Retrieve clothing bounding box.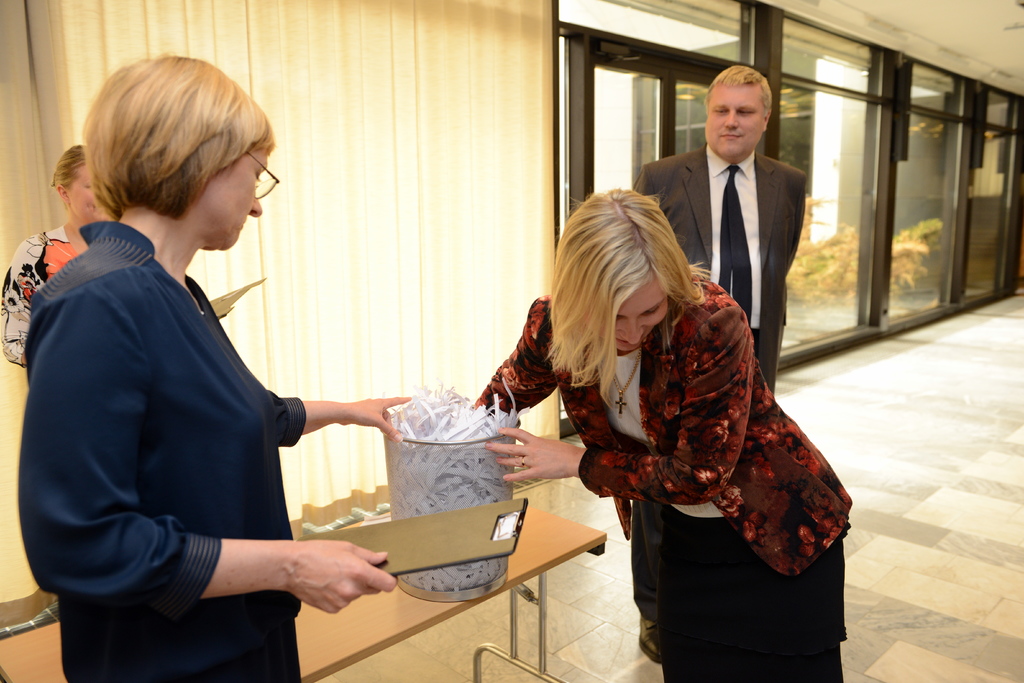
Bounding box: 636 139 806 403.
